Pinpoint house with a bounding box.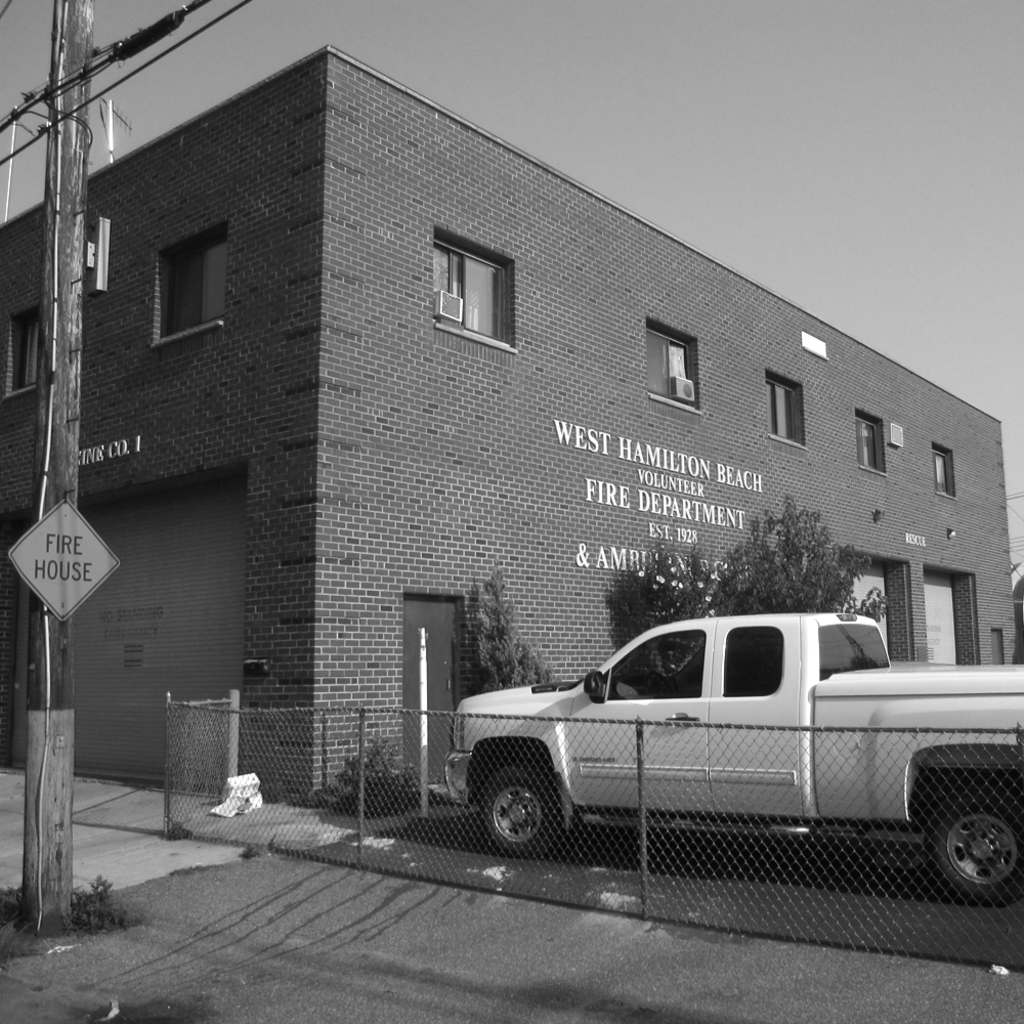
bbox=(0, 35, 1023, 815).
